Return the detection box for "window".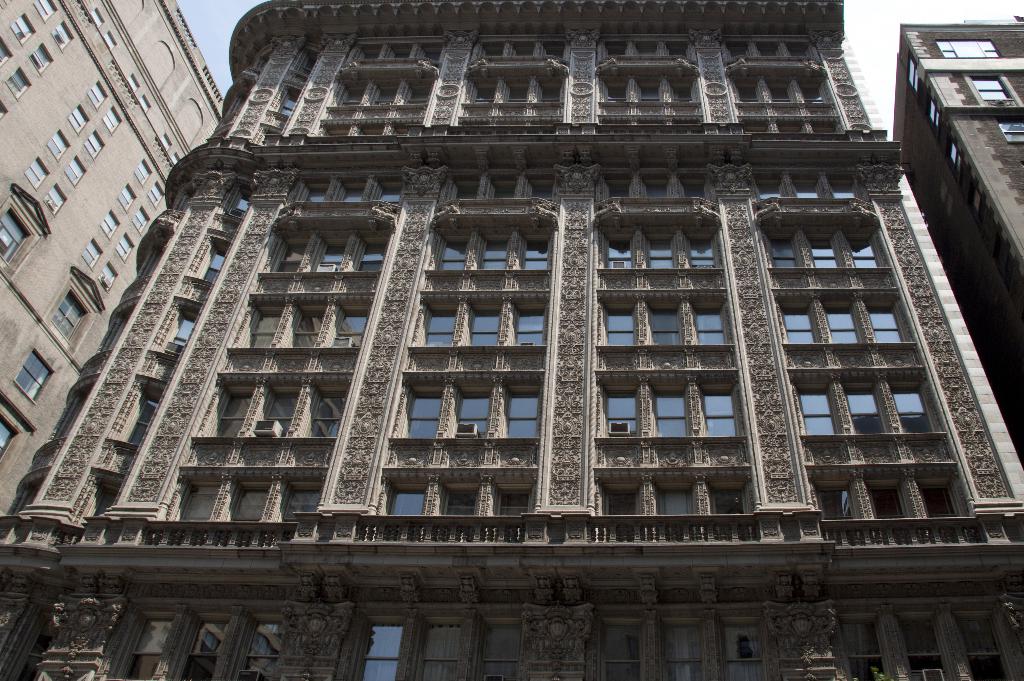
342/614/527/680.
